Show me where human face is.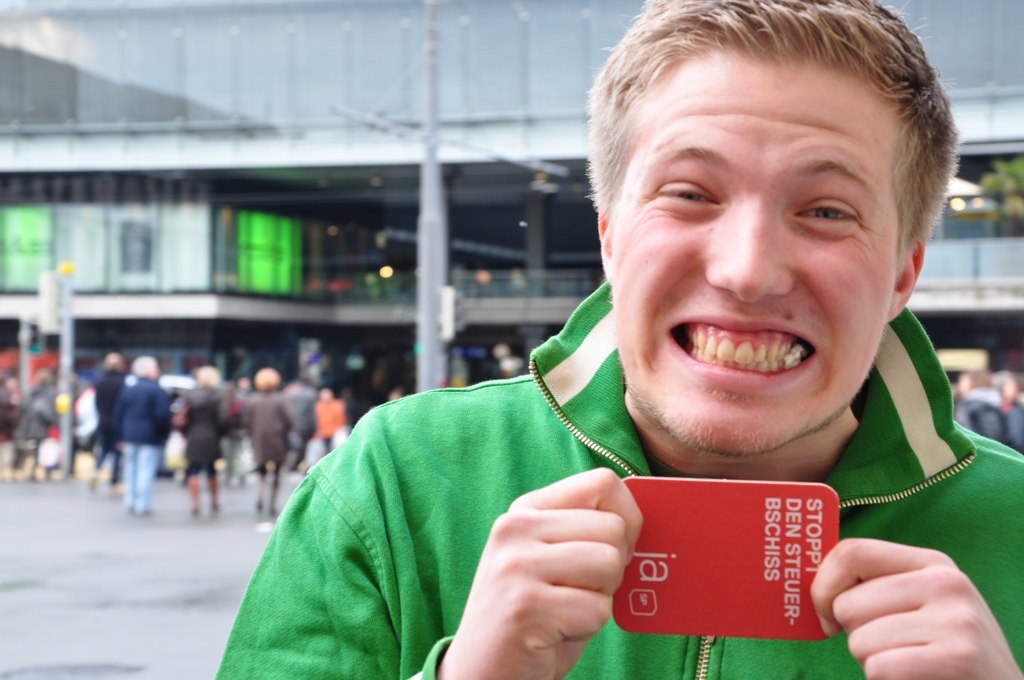
human face is at [610, 44, 906, 454].
